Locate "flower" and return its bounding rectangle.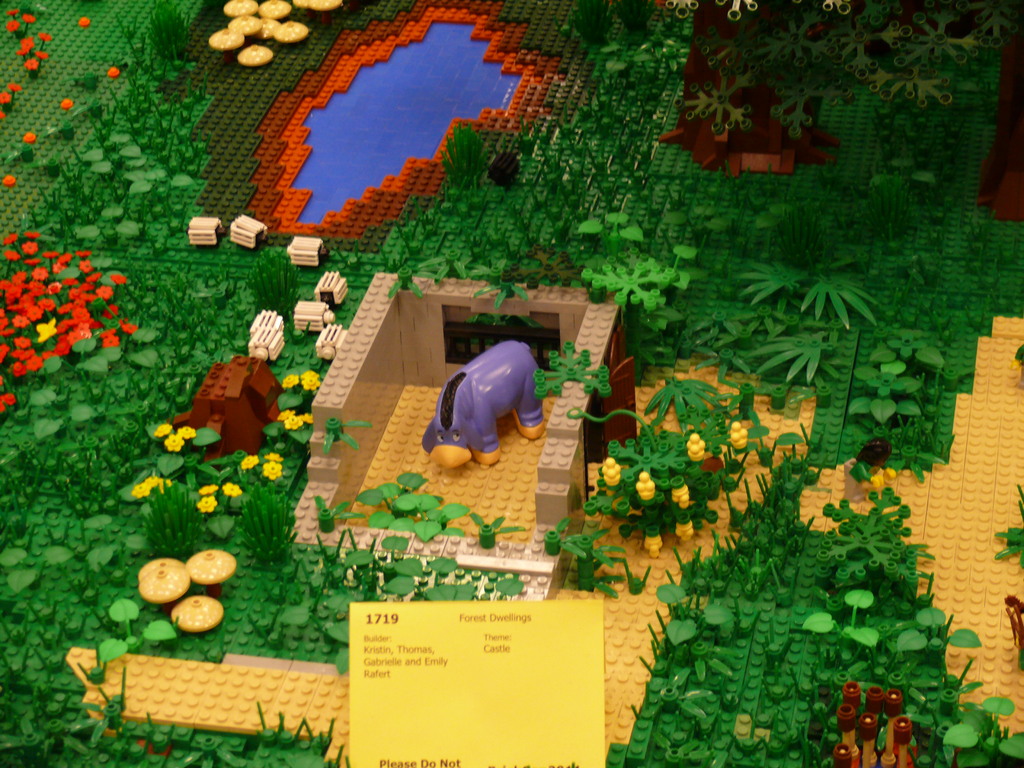
223, 482, 241, 499.
